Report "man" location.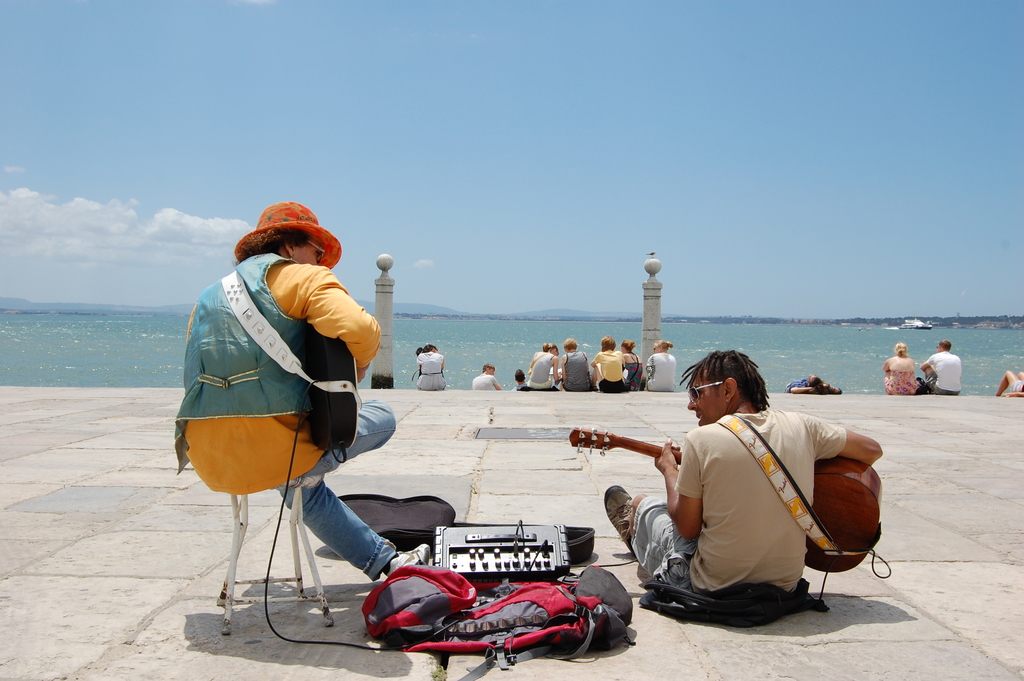
Report: {"left": 472, "top": 359, "right": 499, "bottom": 390}.
